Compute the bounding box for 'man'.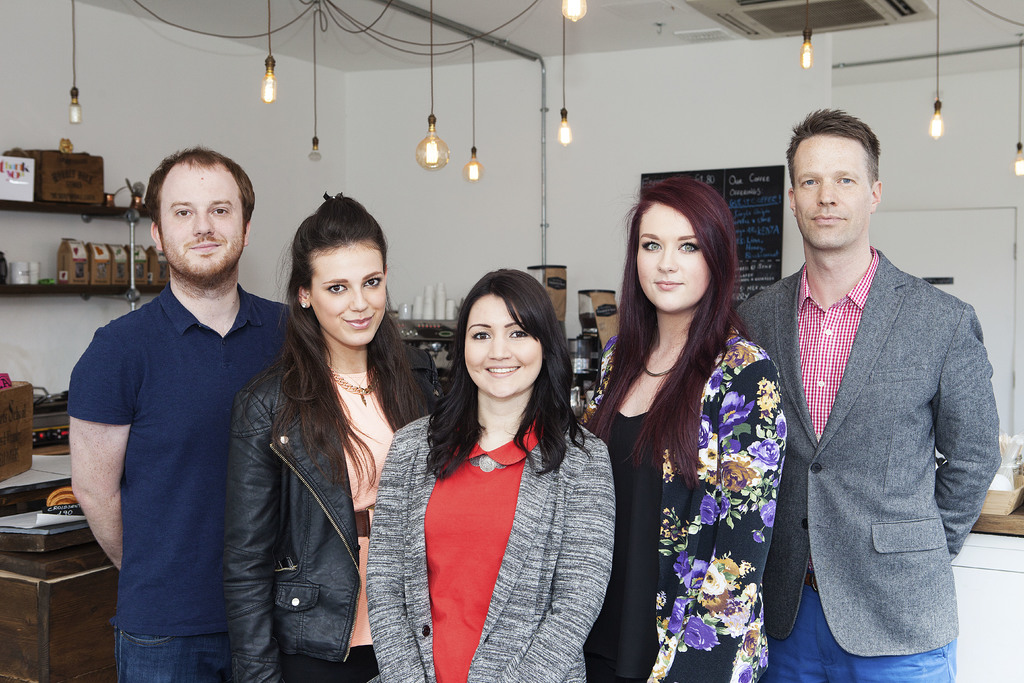
box(65, 147, 303, 682).
